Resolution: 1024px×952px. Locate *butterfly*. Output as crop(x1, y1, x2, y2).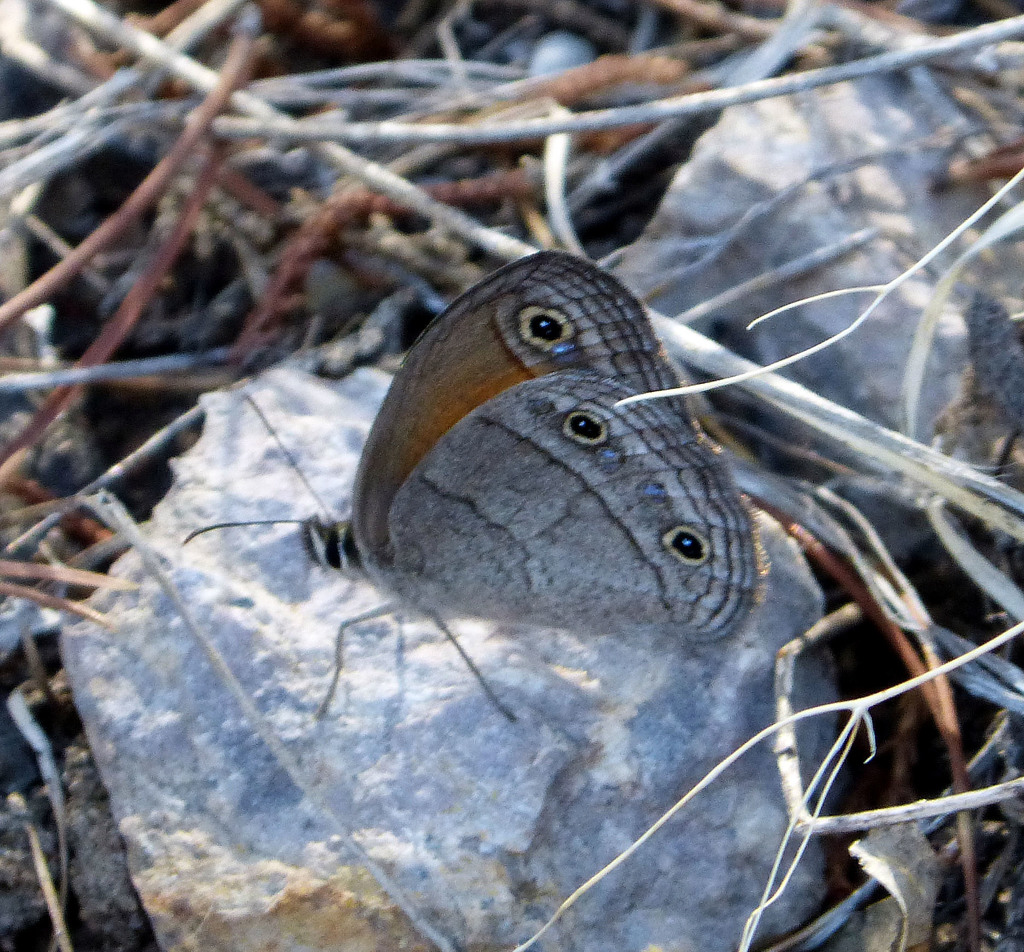
crop(287, 236, 778, 799).
